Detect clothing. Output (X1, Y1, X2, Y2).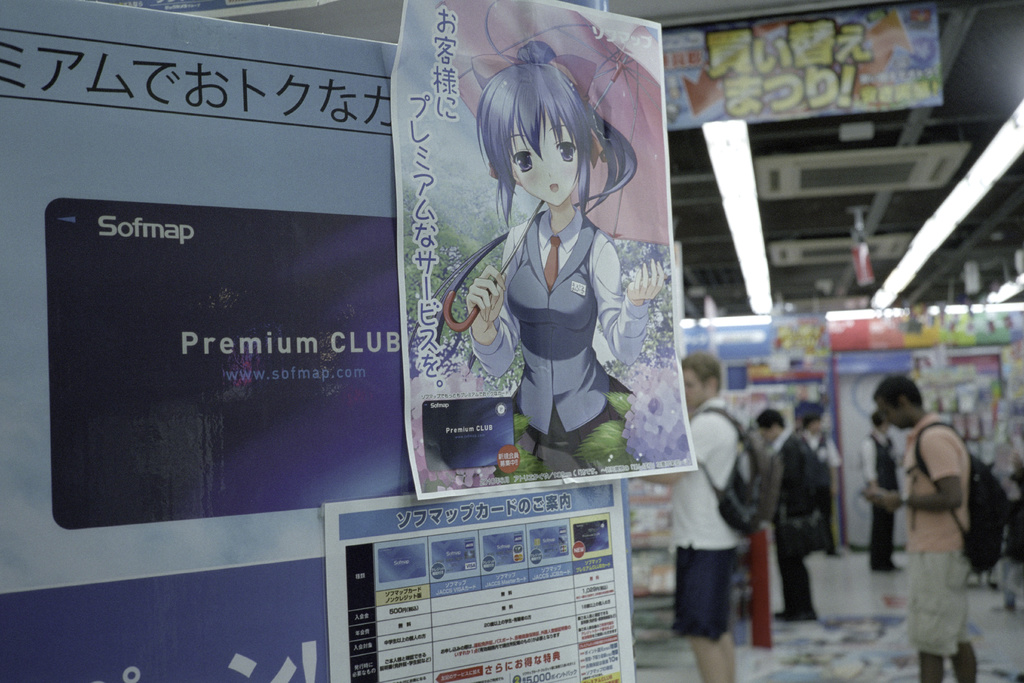
(998, 445, 1023, 600).
